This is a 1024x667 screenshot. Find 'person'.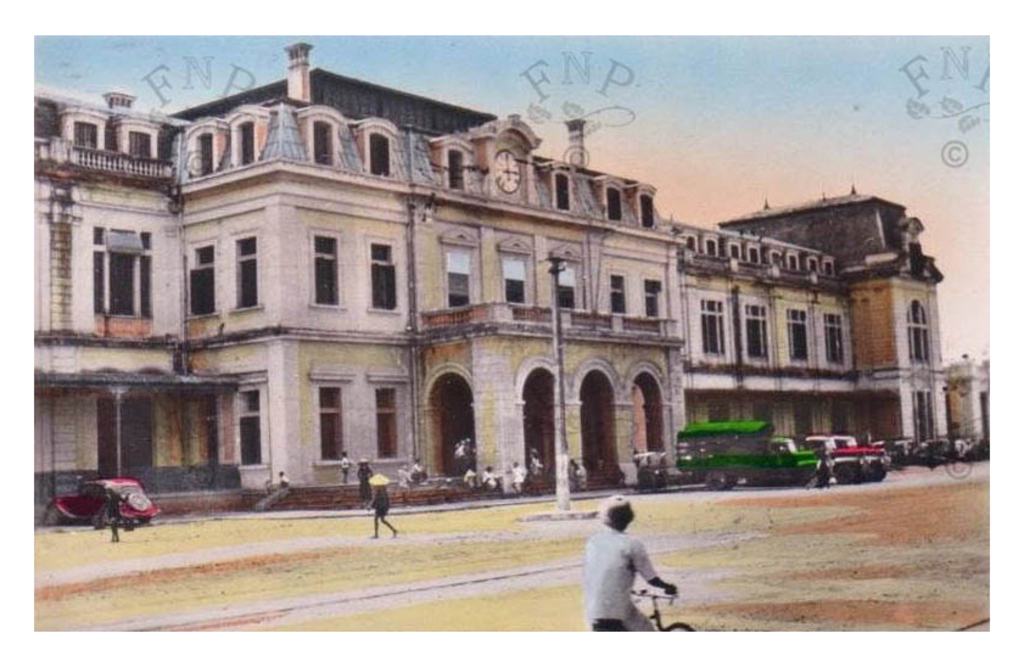
Bounding box: bbox=(401, 473, 413, 488).
